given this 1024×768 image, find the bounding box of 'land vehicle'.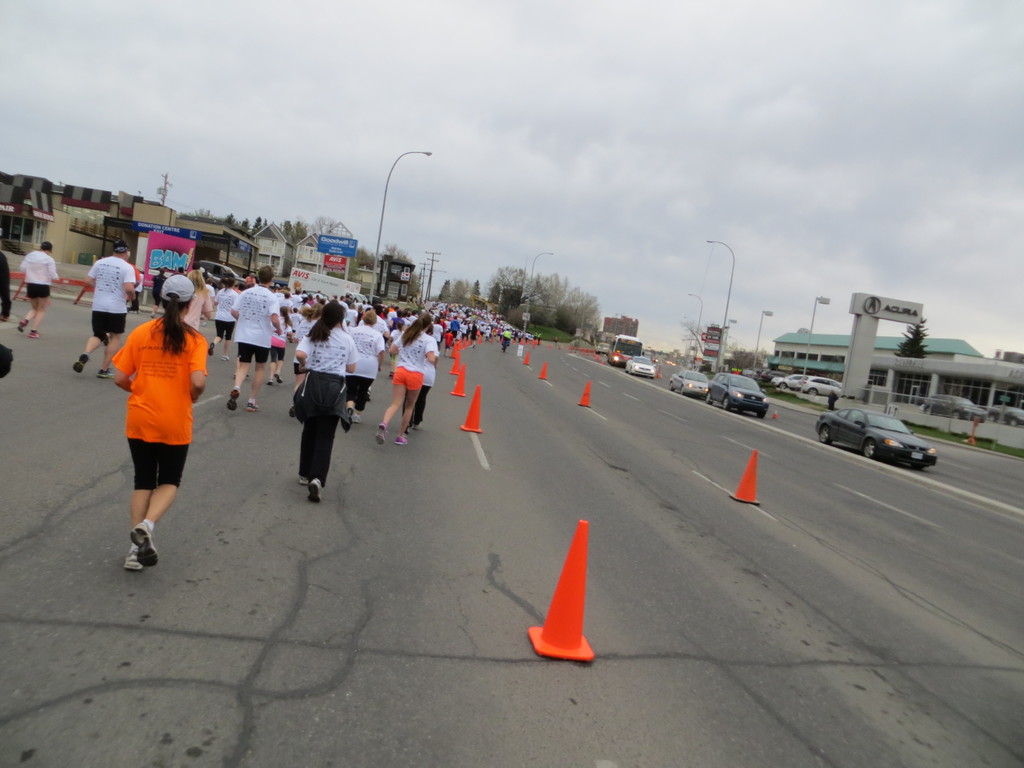
bbox=[986, 405, 1023, 429].
